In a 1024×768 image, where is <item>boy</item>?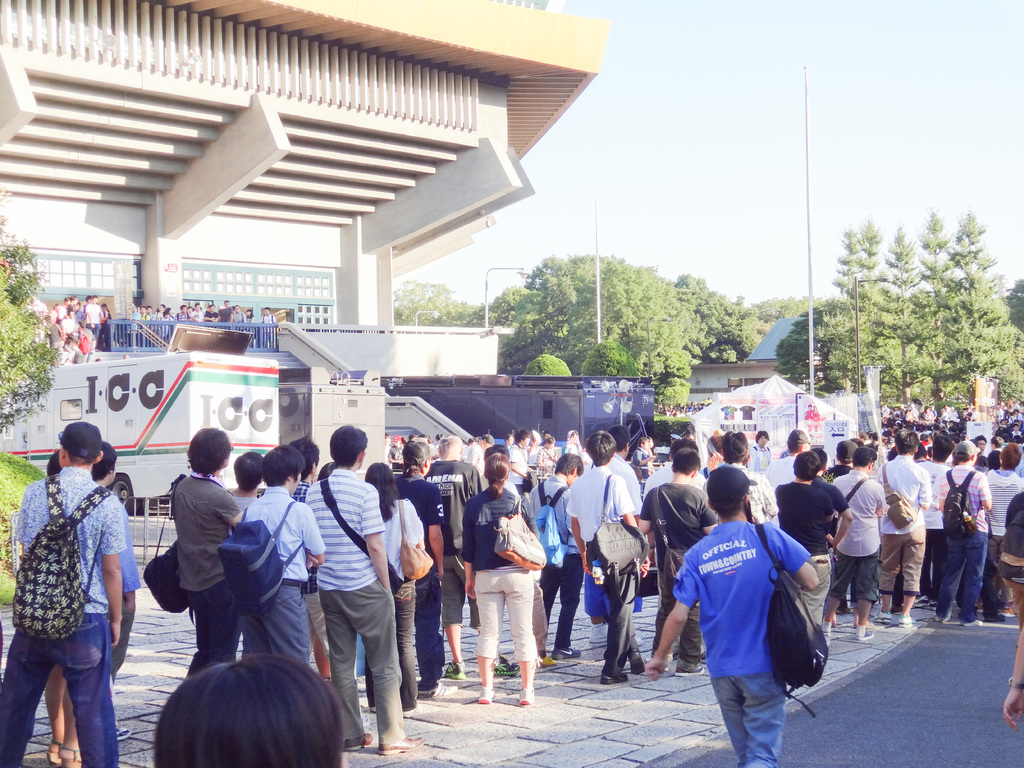
(137,305,152,324).
